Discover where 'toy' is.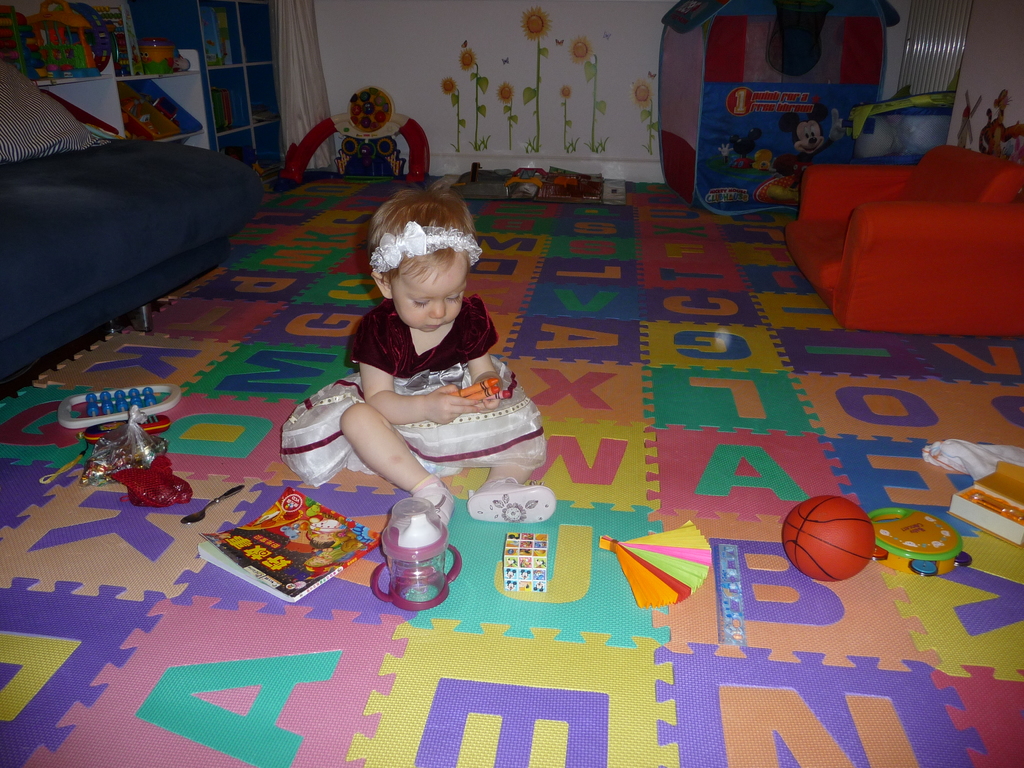
Discovered at <box>134,31,193,85</box>.
